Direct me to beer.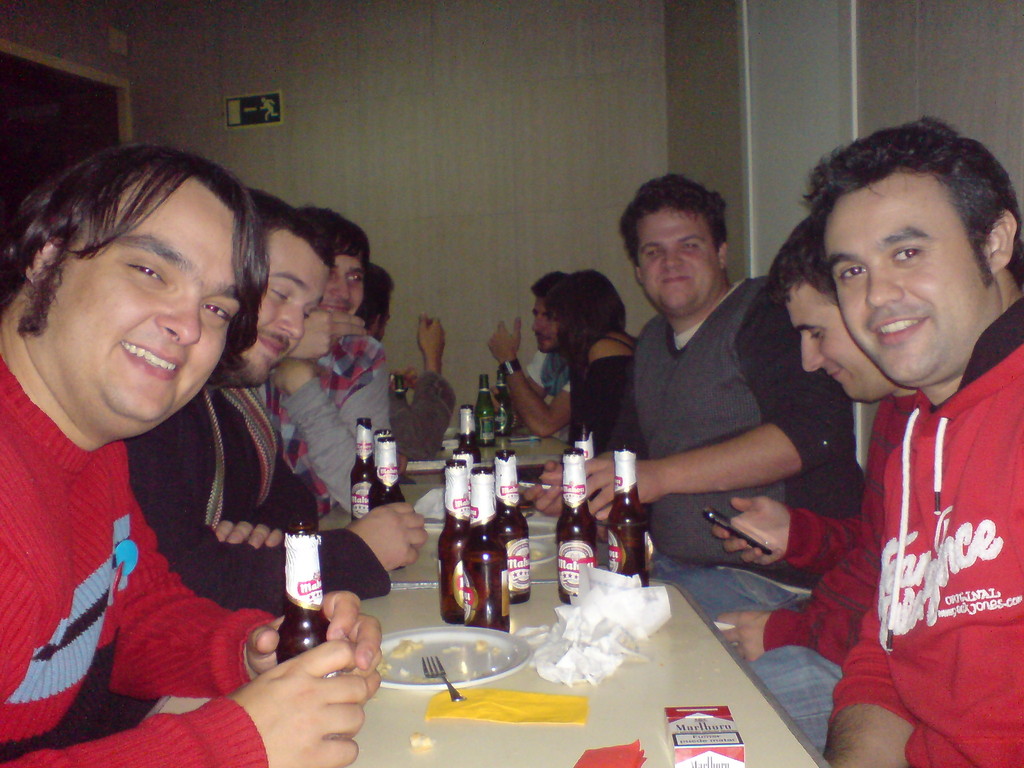
Direction: BBox(467, 470, 505, 620).
